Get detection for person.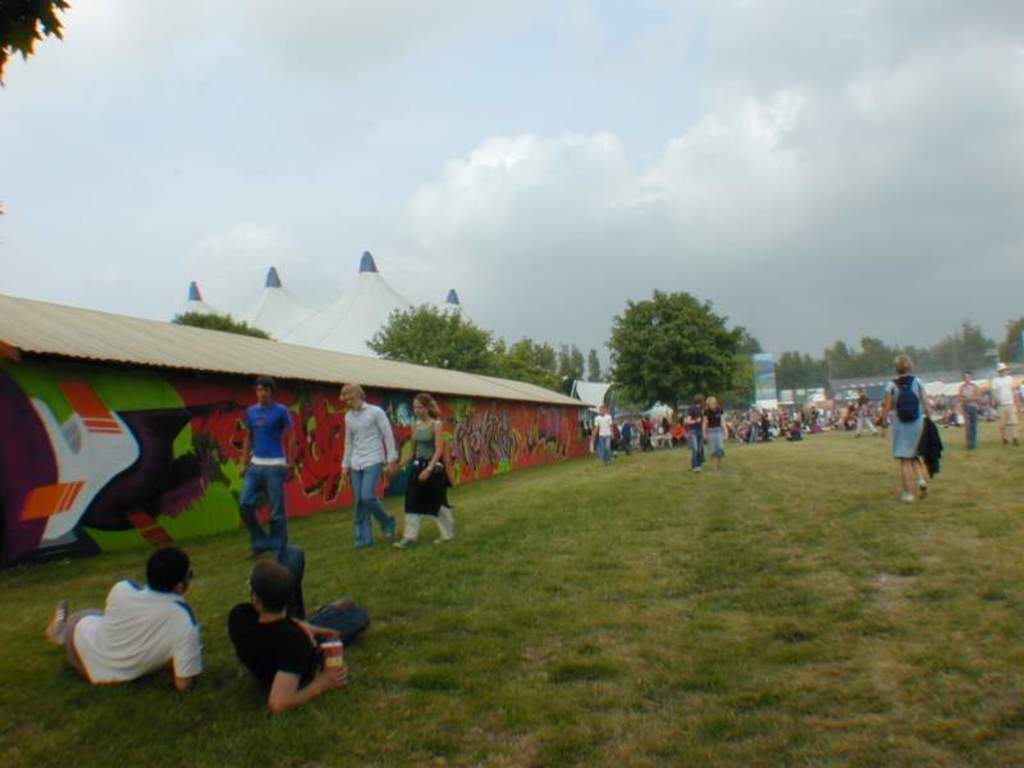
Detection: bbox=[396, 392, 463, 543].
